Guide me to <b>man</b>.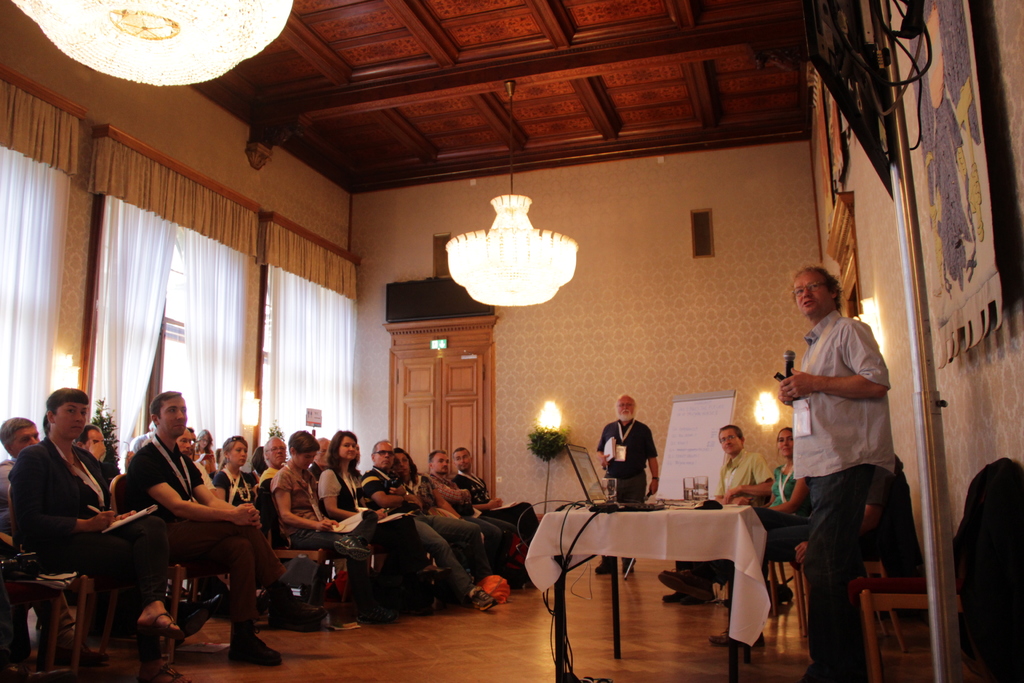
Guidance: 452/447/545/555.
